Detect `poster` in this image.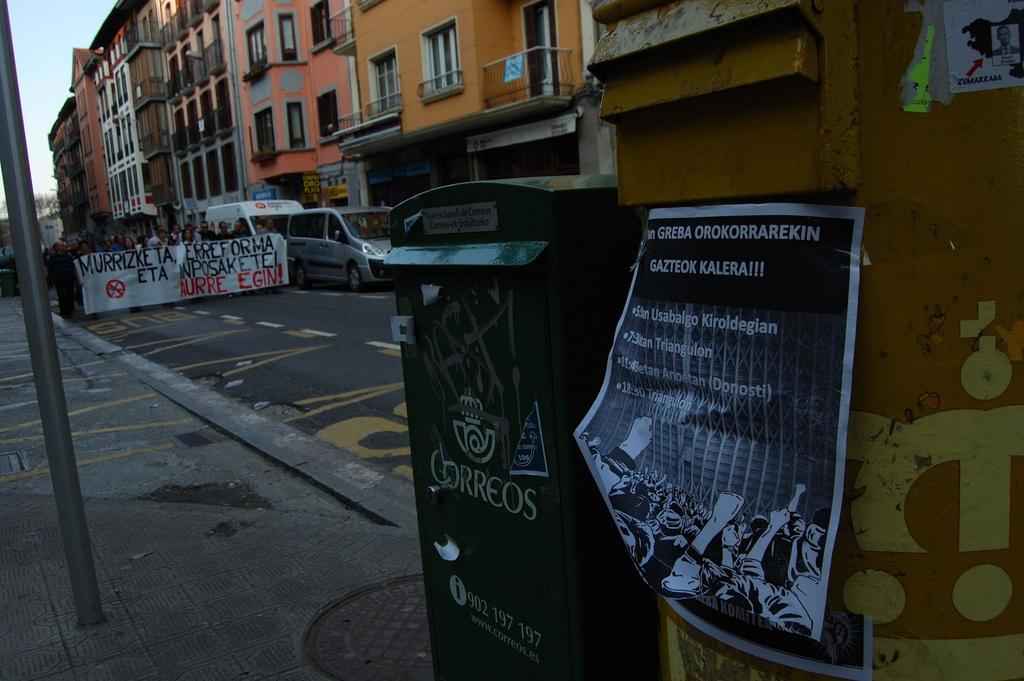
Detection: <region>570, 207, 875, 680</region>.
